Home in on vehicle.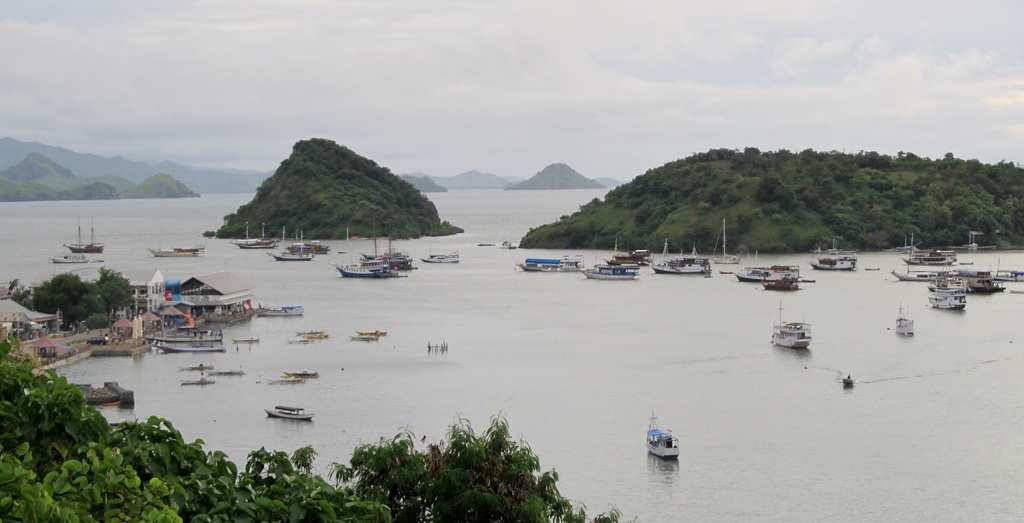
Homed in at box(895, 234, 975, 285).
